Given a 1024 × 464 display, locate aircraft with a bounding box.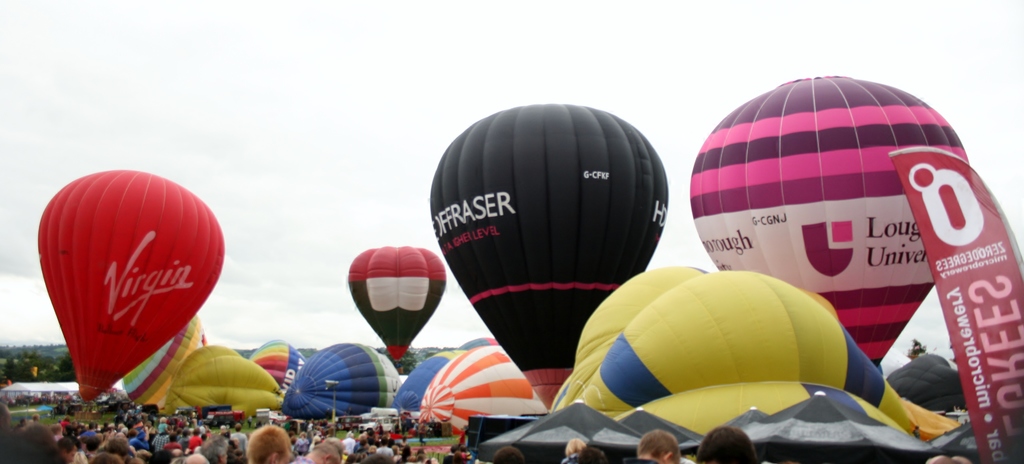
Located: <box>120,313,206,412</box>.
